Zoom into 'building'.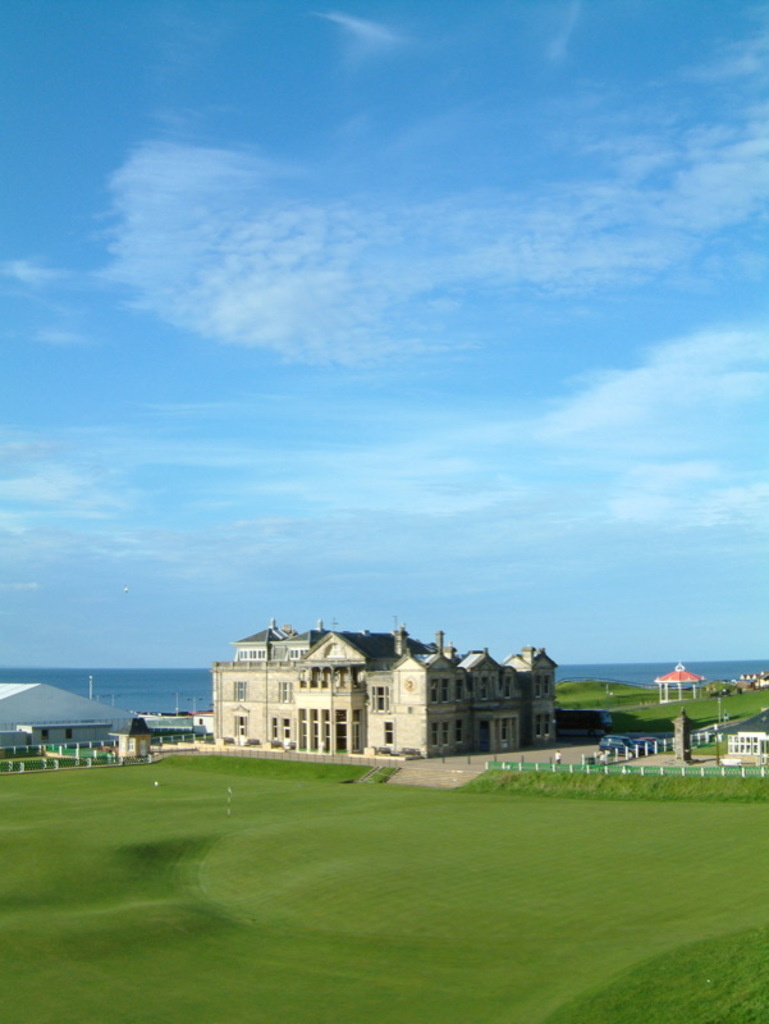
Zoom target: [202, 617, 558, 762].
